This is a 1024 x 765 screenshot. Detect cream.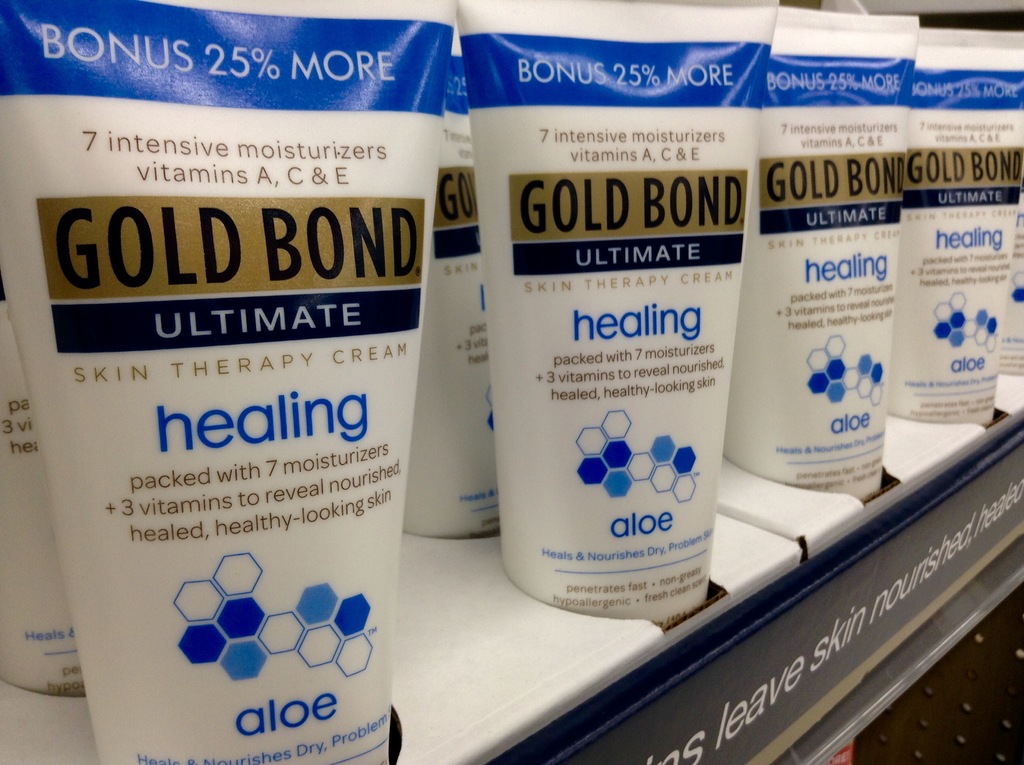
(left=0, top=0, right=460, bottom=764).
